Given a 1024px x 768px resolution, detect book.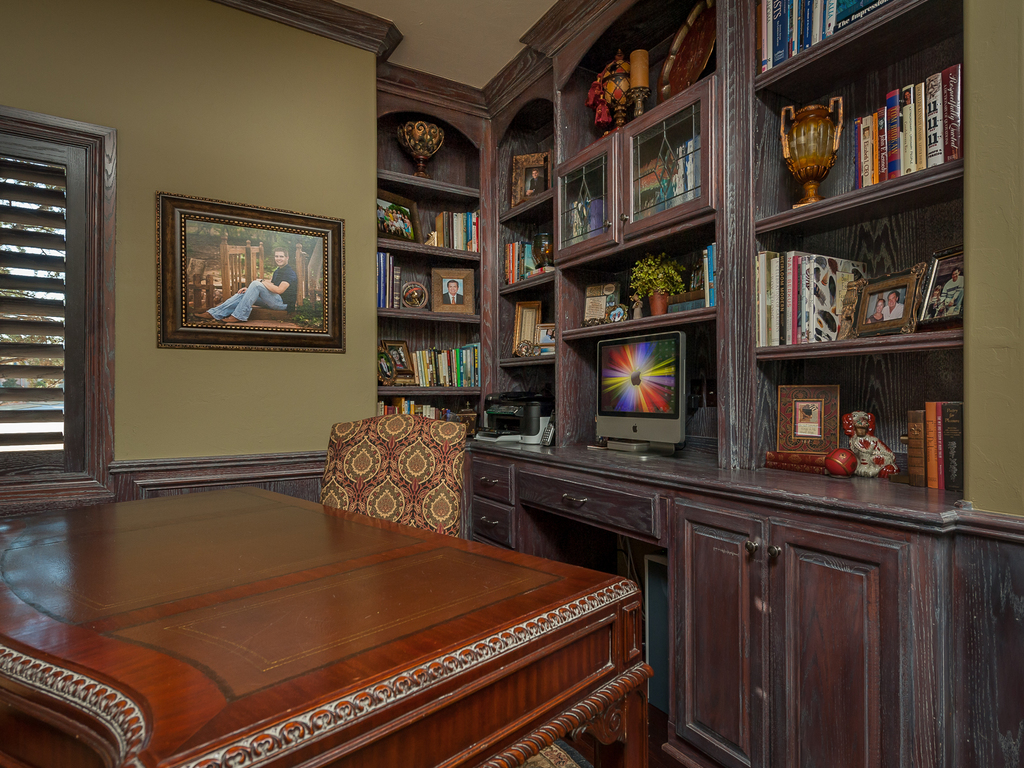
924/396/956/492.
